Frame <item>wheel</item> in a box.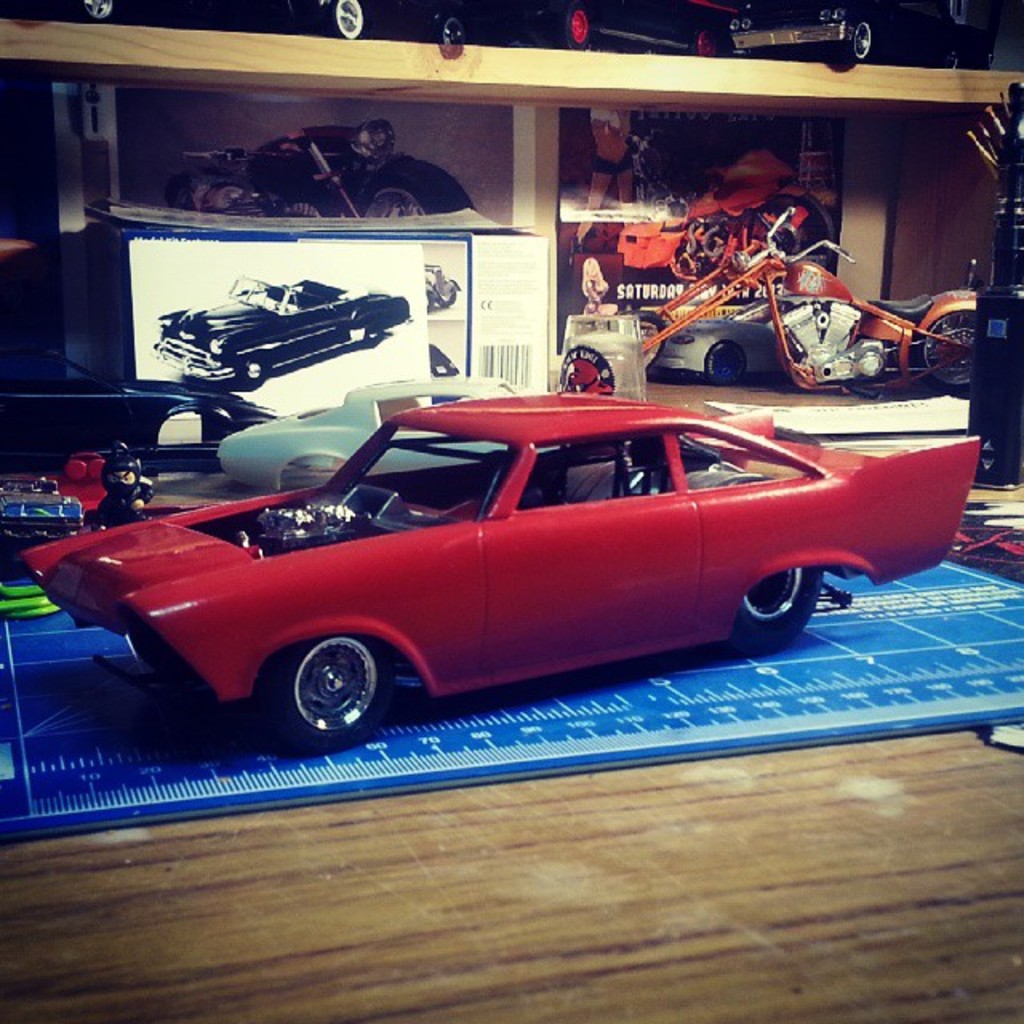
pyautogui.locateOnScreen(240, 349, 267, 387).
